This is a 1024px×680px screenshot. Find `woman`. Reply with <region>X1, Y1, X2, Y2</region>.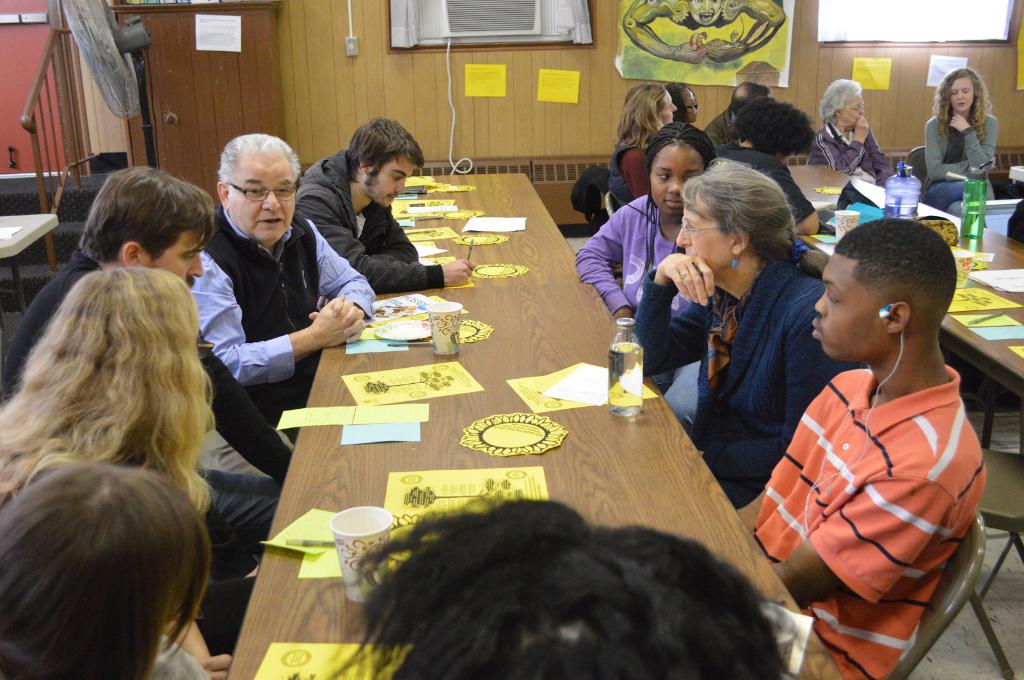
<region>929, 62, 996, 198</region>.
